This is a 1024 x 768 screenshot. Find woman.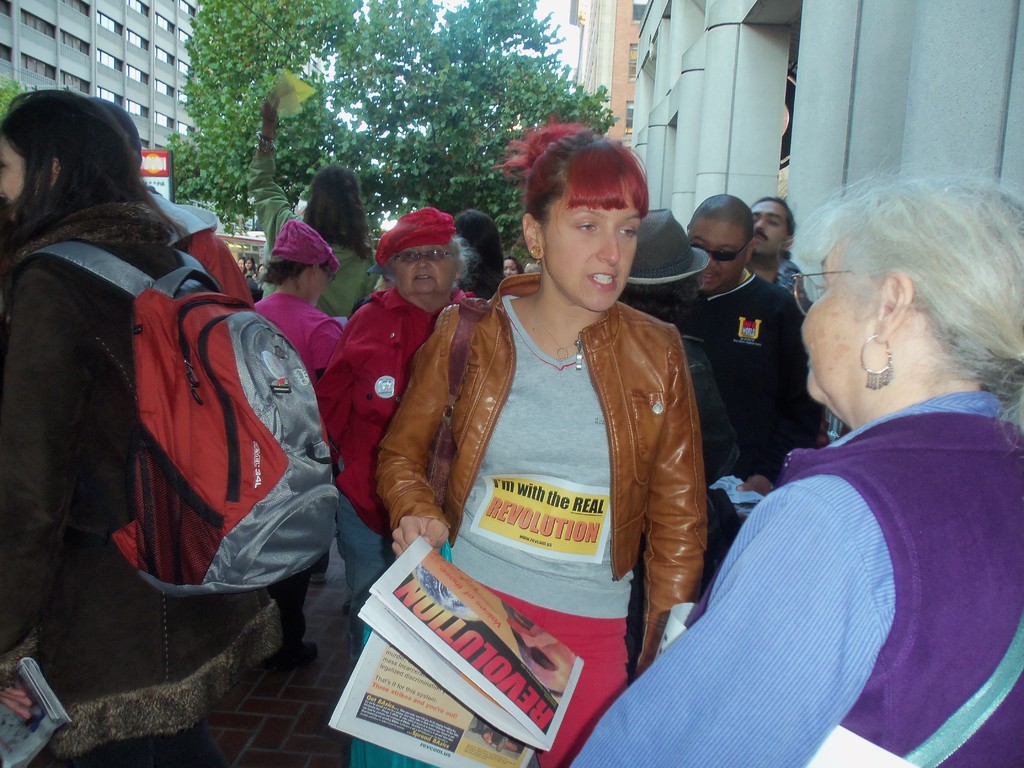
Bounding box: detection(253, 221, 345, 669).
